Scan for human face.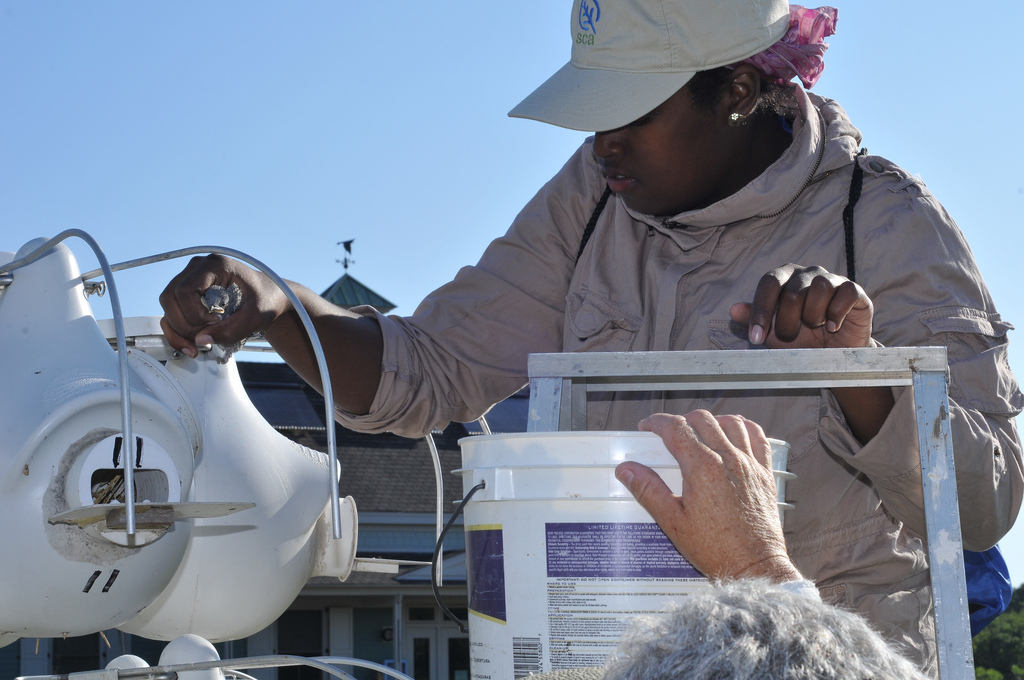
Scan result: bbox=(593, 78, 725, 213).
